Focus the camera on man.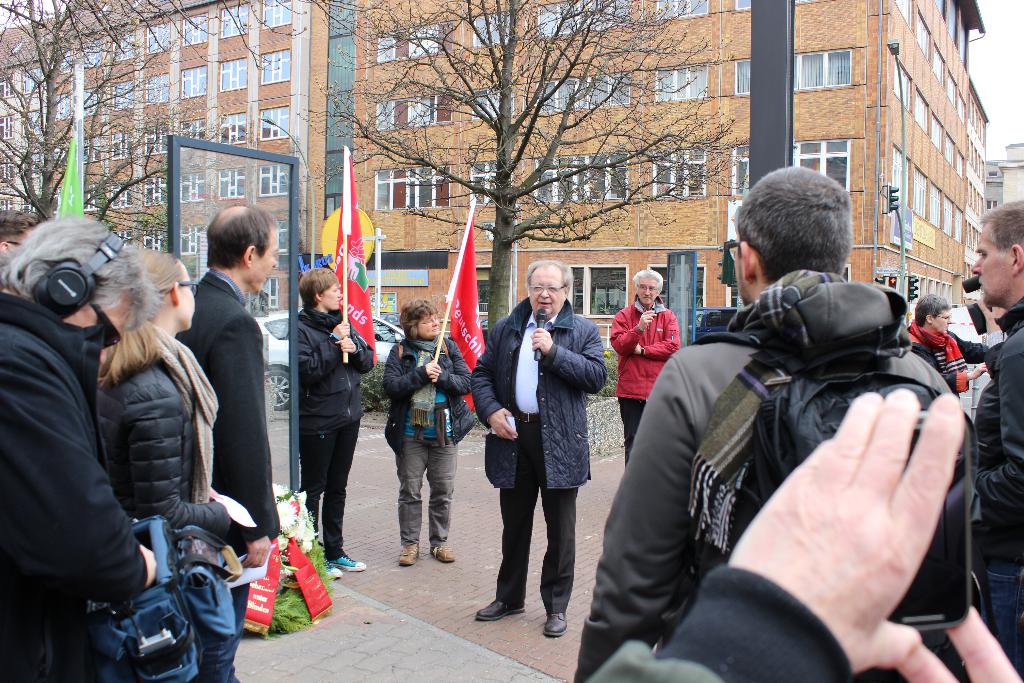
Focus region: l=582, t=390, r=1023, b=682.
